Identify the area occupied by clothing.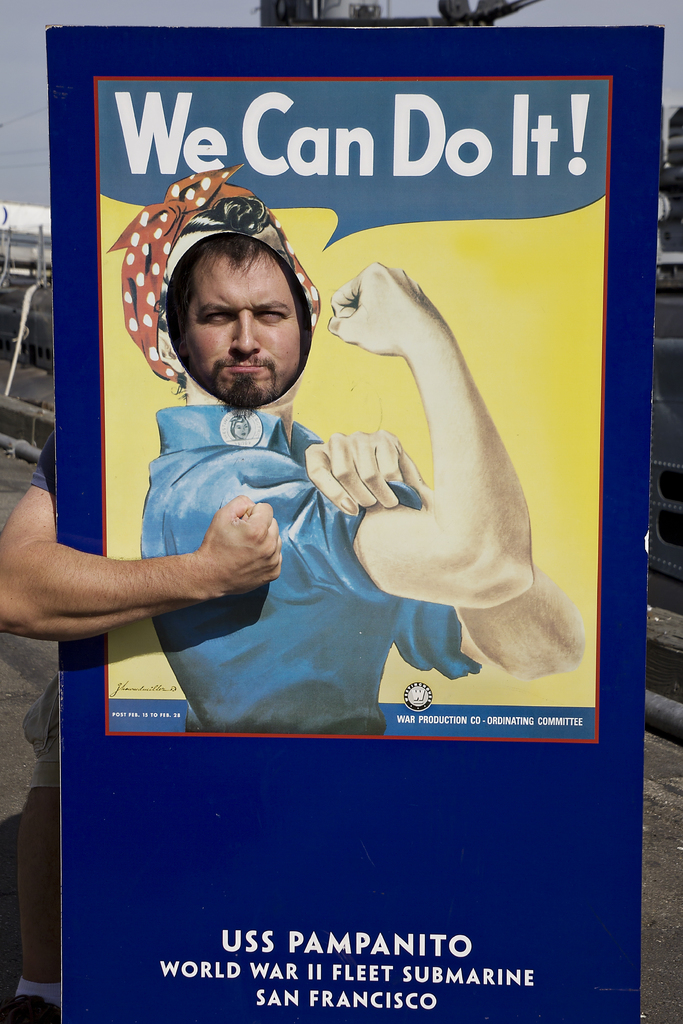
Area: (19,422,60,798).
